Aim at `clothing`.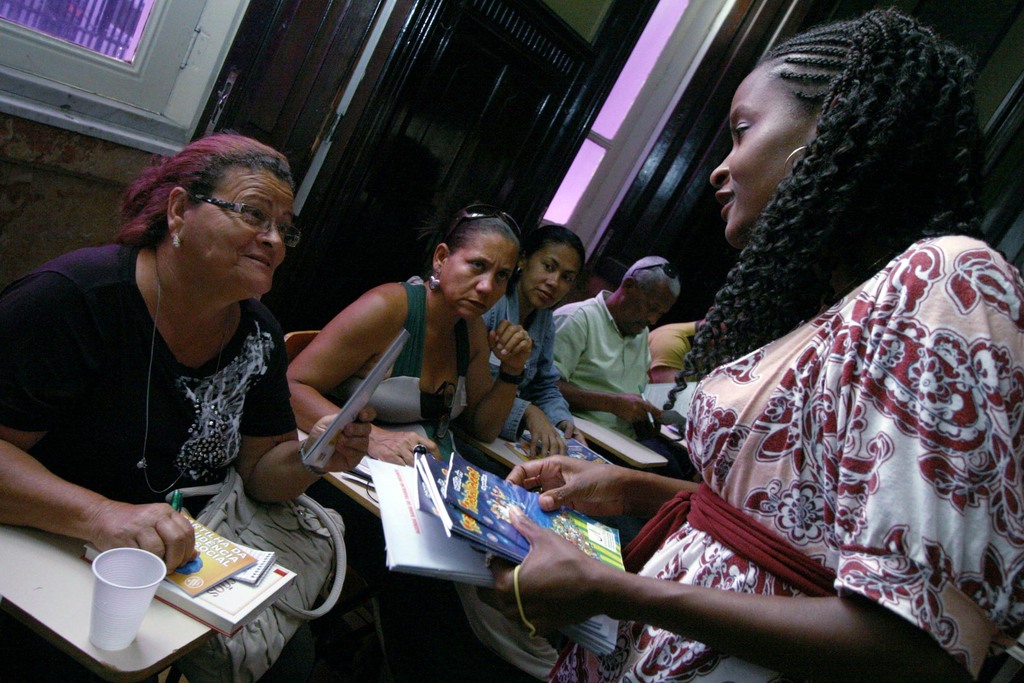
Aimed at BBox(550, 289, 643, 435).
